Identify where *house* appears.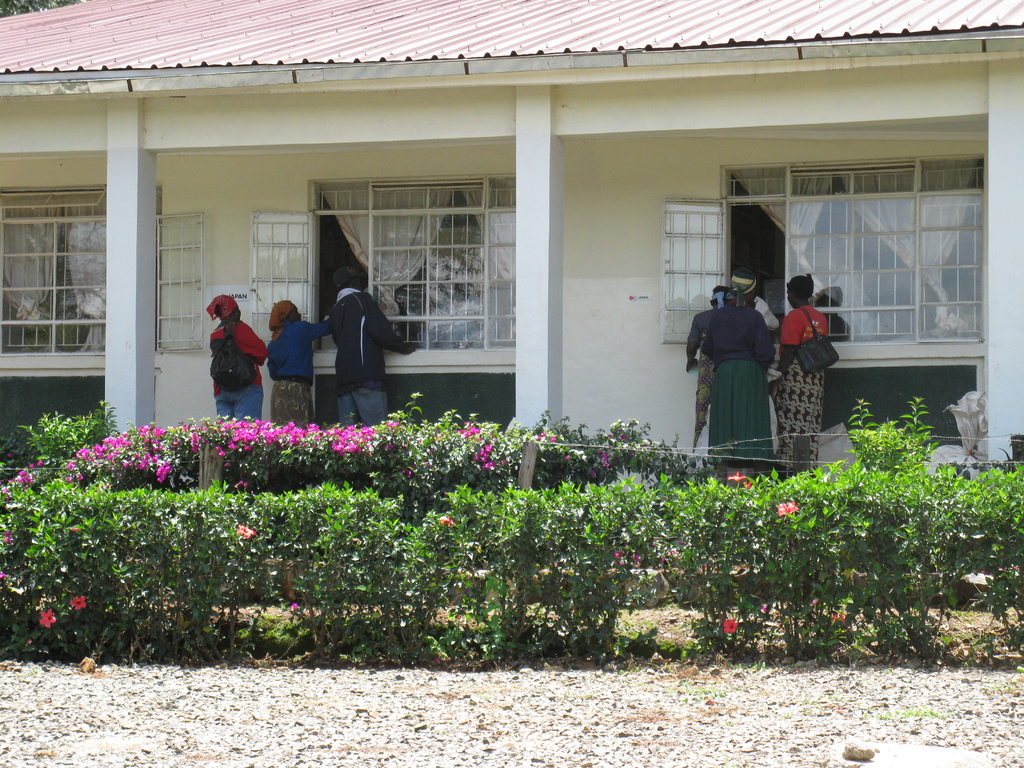
Appears at <region>0, 0, 1023, 481</region>.
